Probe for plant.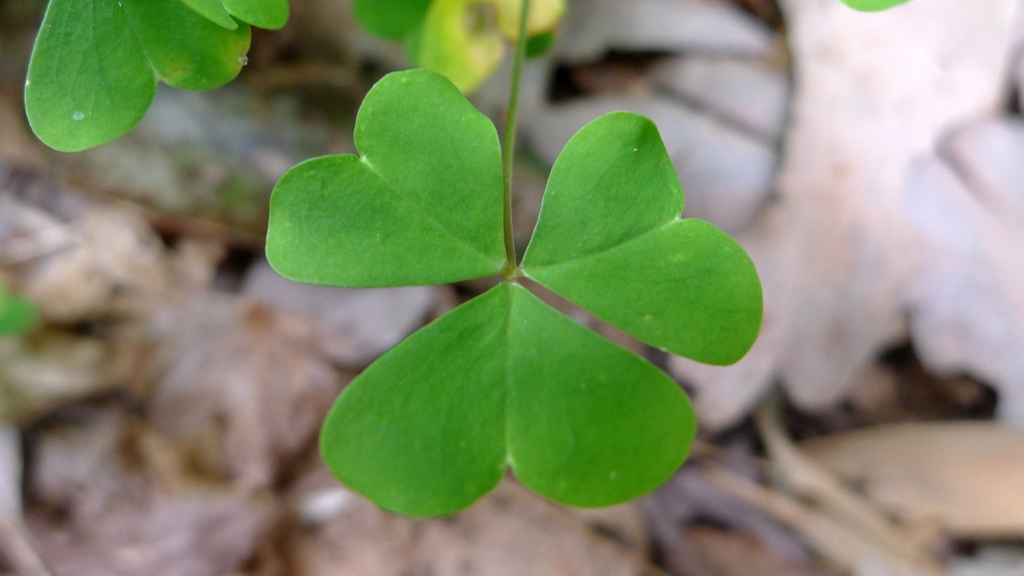
Probe result: (19, 0, 291, 153).
